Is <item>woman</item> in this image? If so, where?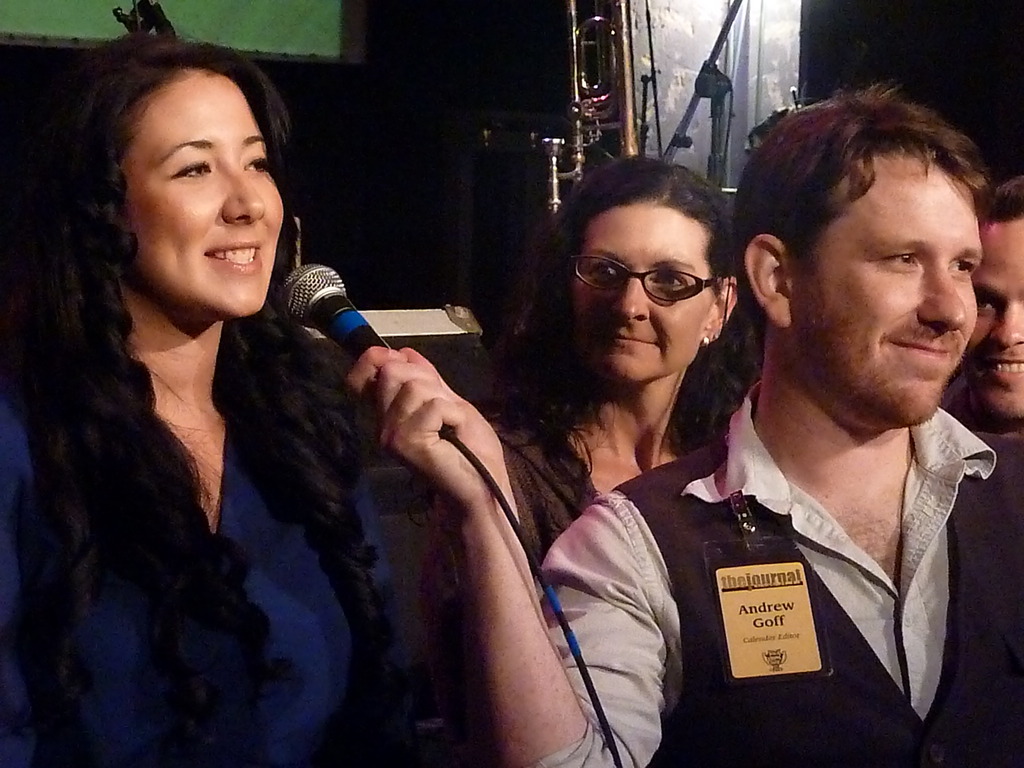
Yes, at (426,148,783,761).
